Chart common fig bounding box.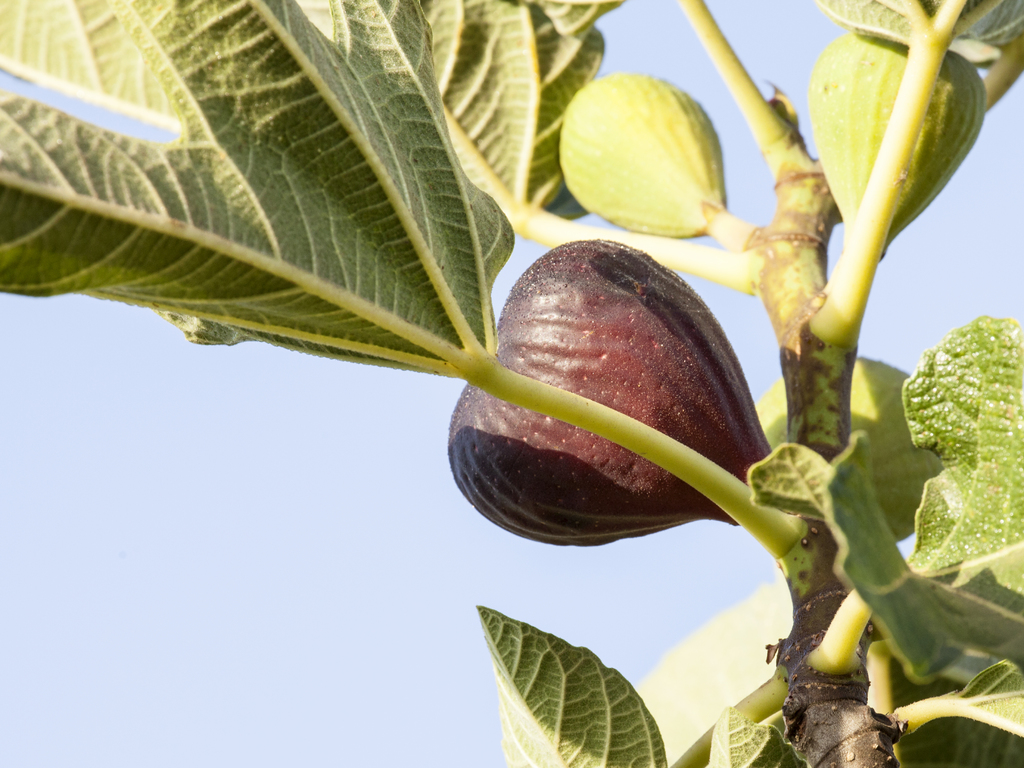
Charted: x1=751 y1=352 x2=944 y2=545.
